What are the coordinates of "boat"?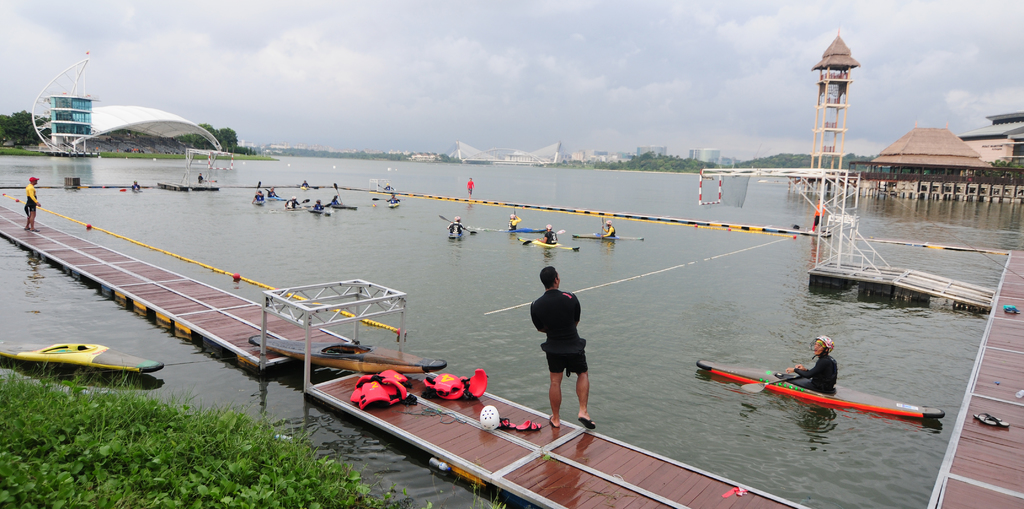
{"left": 189, "top": 183, "right": 219, "bottom": 194}.
